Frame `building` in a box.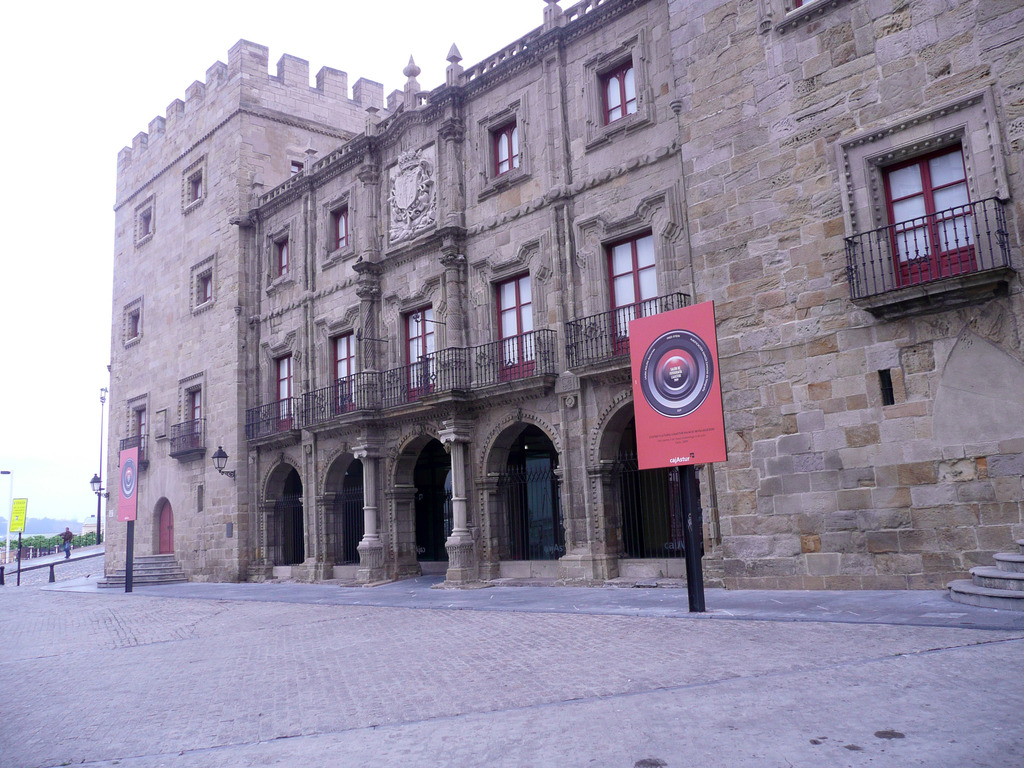
96, 36, 412, 588.
